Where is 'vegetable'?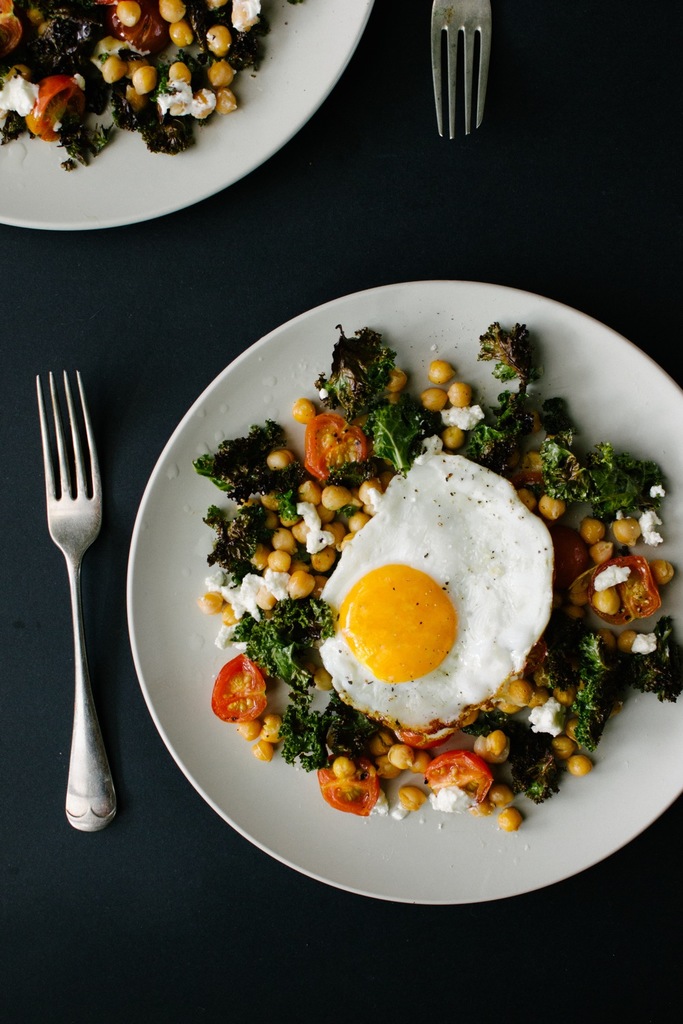
pyautogui.locateOnScreen(199, 503, 279, 591).
